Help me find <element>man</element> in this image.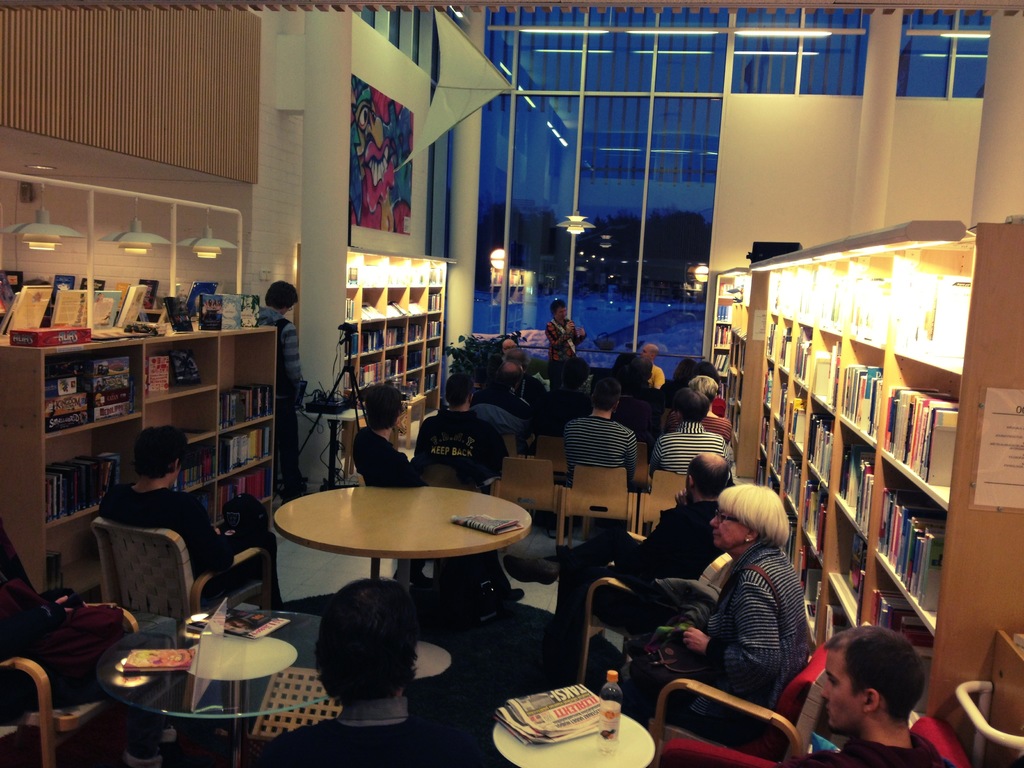
Found it: <bbox>412, 372, 511, 507</bbox>.
